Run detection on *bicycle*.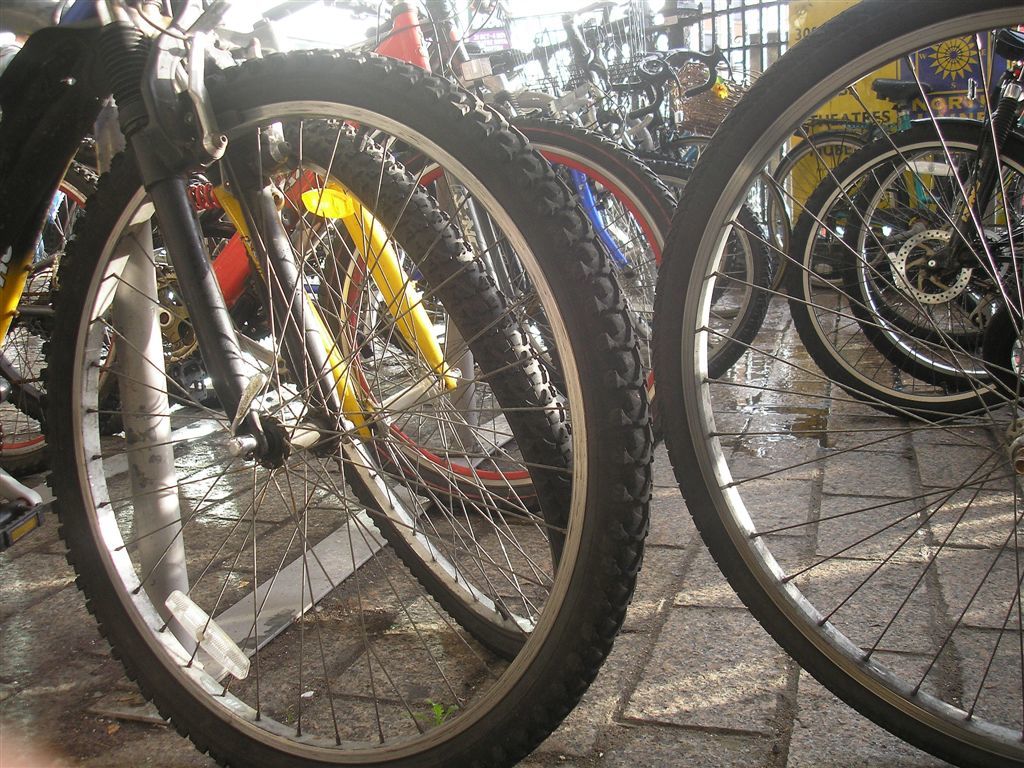
Result: <region>841, 26, 1023, 391</region>.
